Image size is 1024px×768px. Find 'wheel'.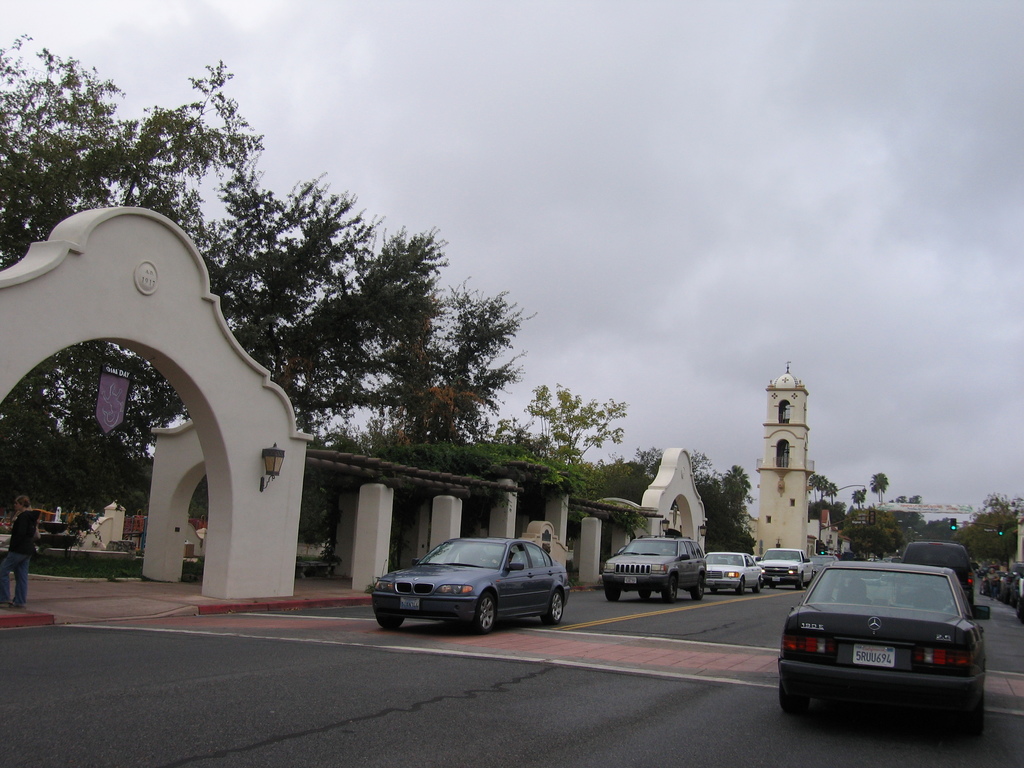
463:588:501:637.
